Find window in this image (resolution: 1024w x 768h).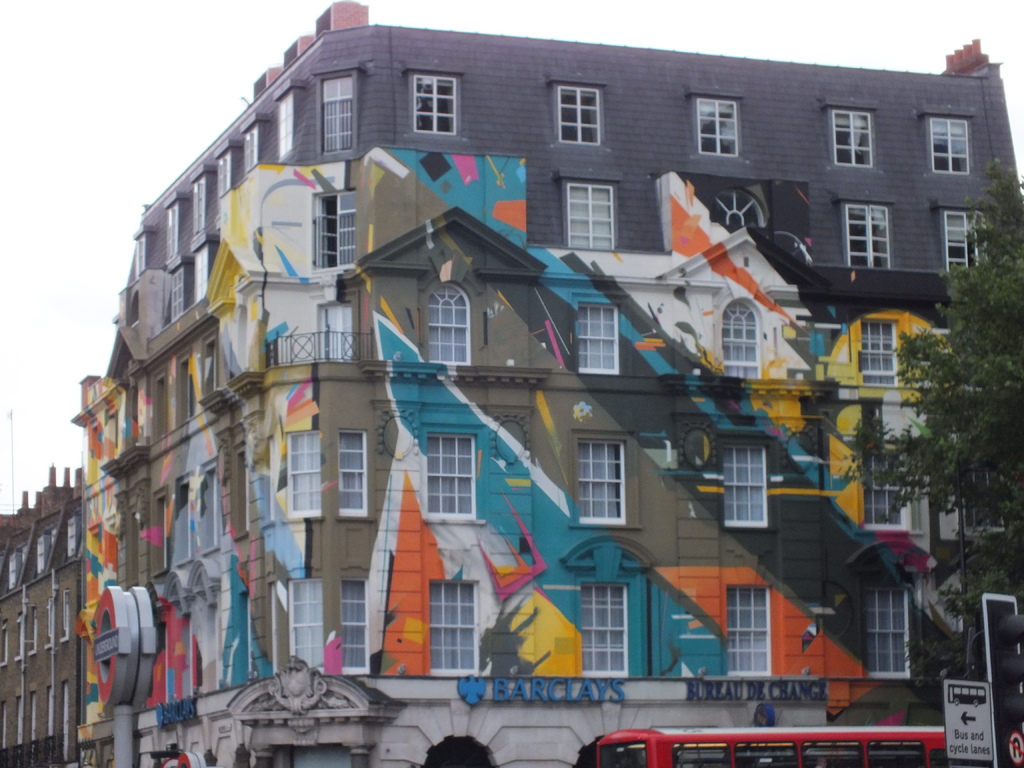
select_region(288, 577, 324, 673).
